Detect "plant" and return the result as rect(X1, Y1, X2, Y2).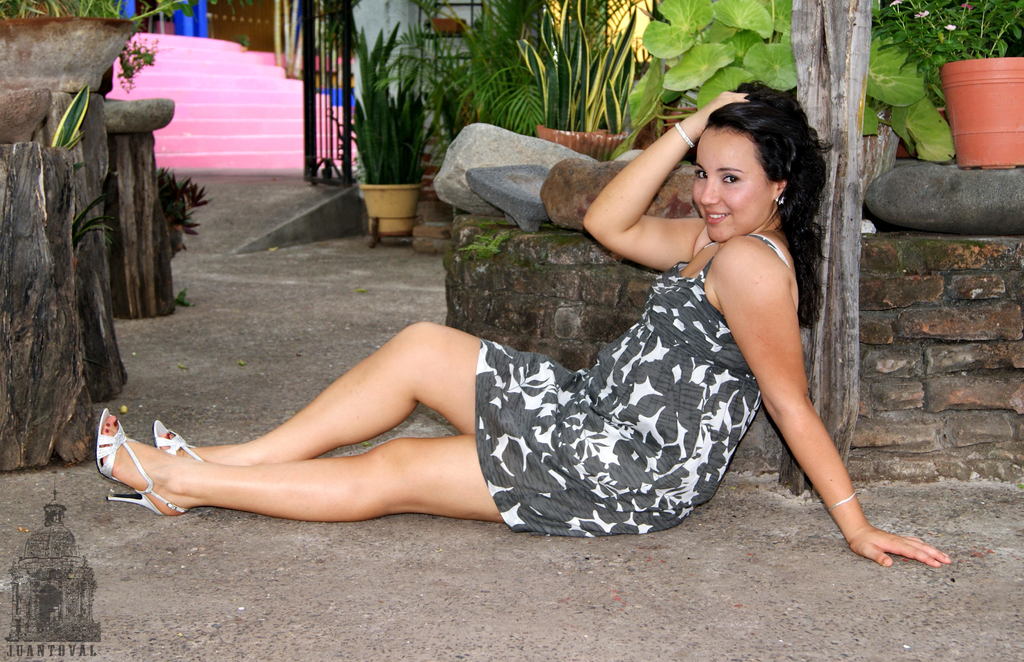
rect(605, 0, 797, 149).
